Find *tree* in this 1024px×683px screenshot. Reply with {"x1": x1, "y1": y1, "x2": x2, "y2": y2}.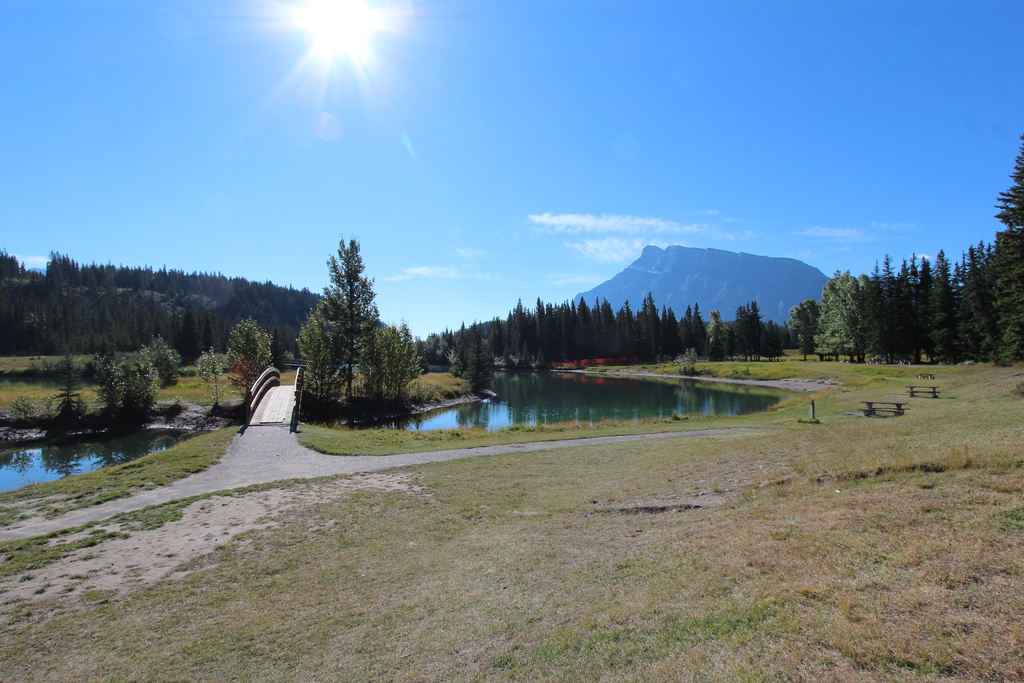
{"x1": 911, "y1": 249, "x2": 948, "y2": 354}.
